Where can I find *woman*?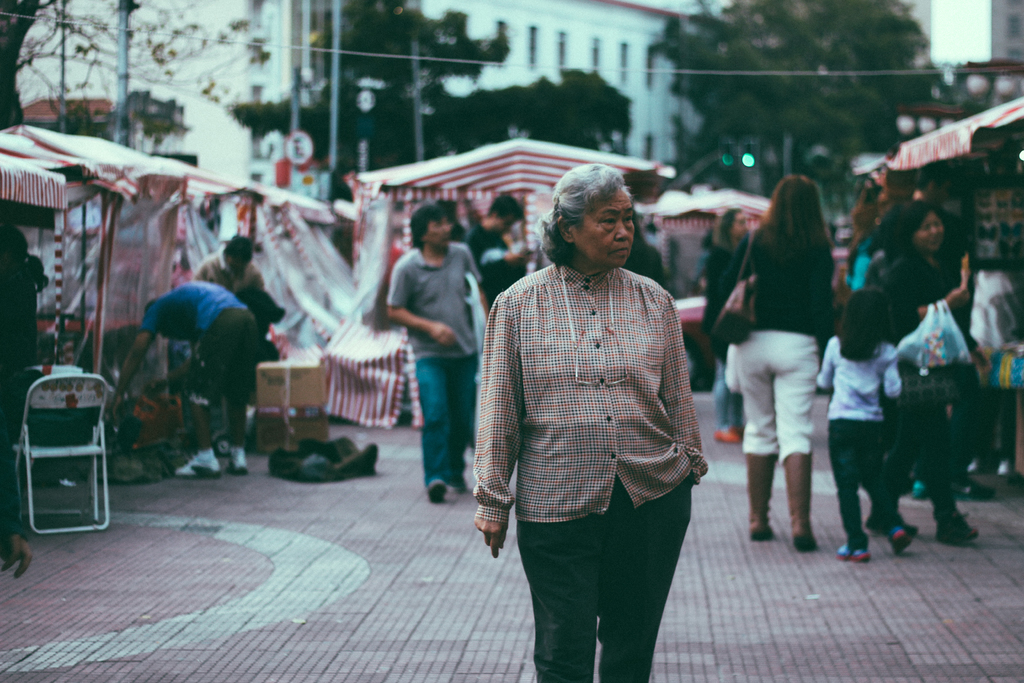
You can find it at <bbox>725, 147, 864, 563</bbox>.
